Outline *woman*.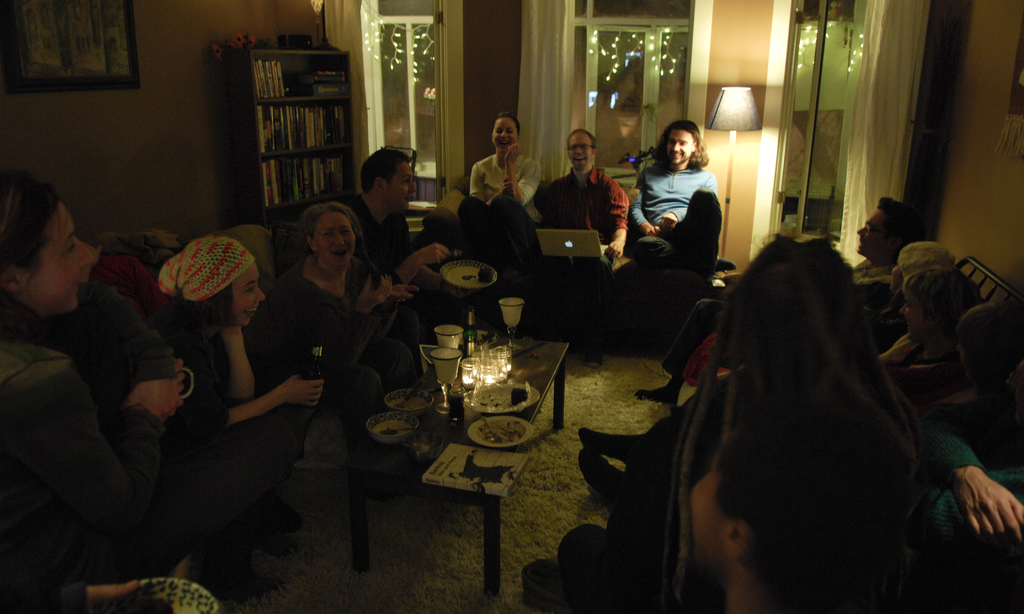
Outline: locate(154, 237, 336, 596).
